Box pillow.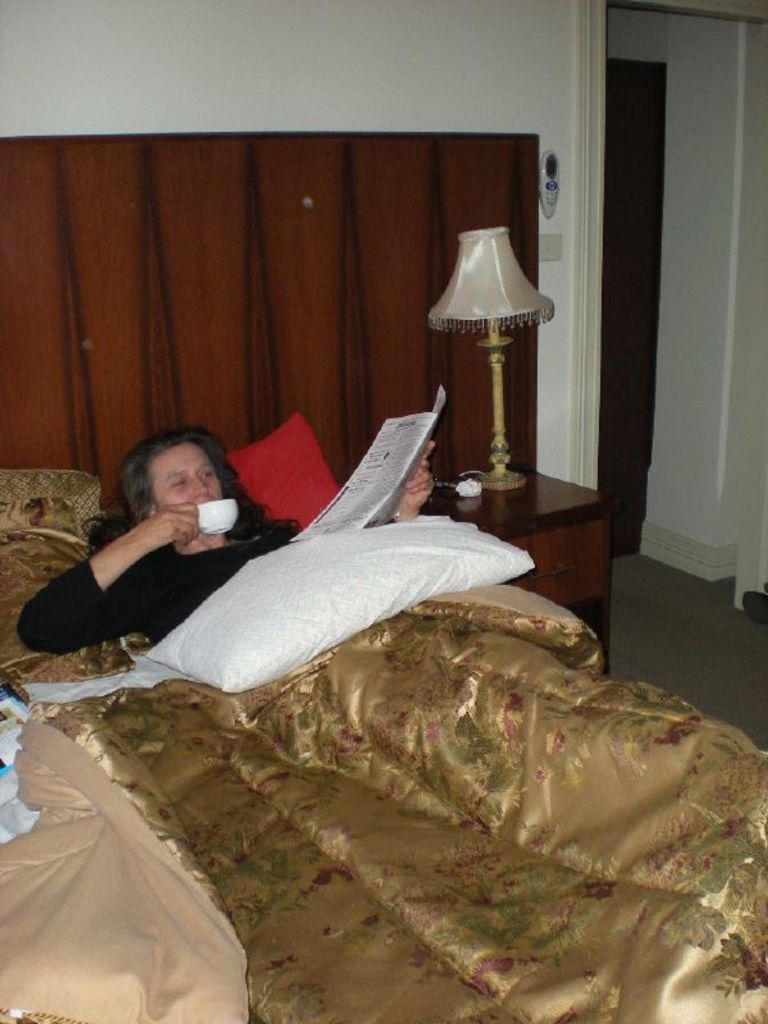
{"left": 0, "top": 474, "right": 95, "bottom": 547}.
